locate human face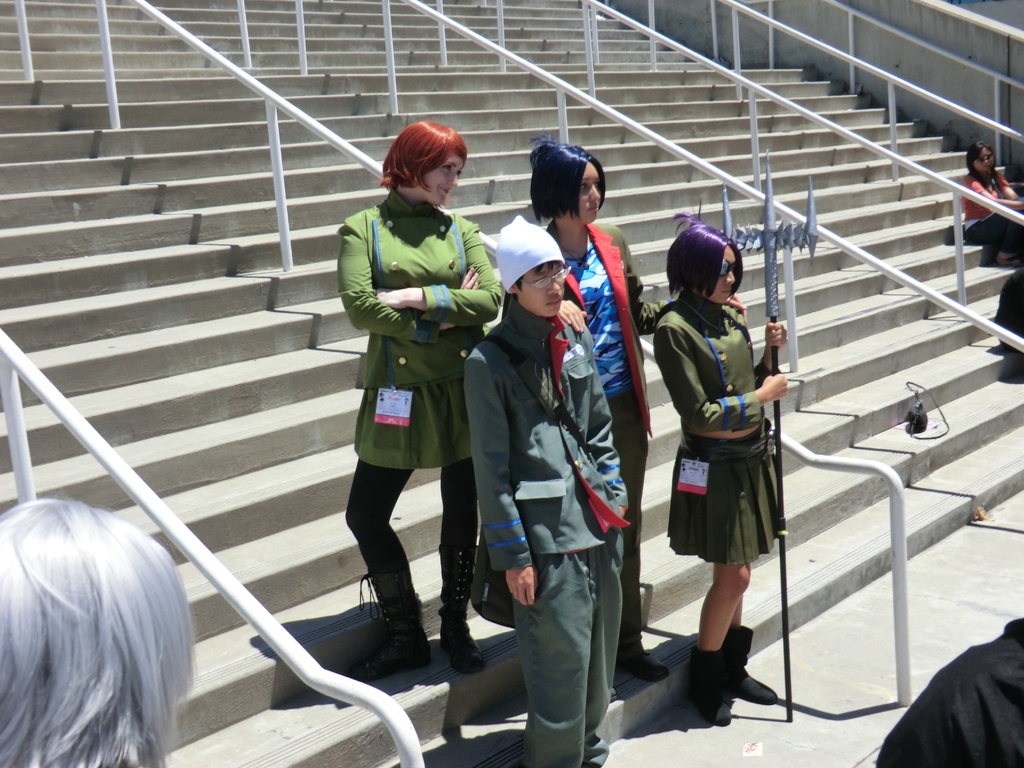
l=561, t=162, r=618, b=233
